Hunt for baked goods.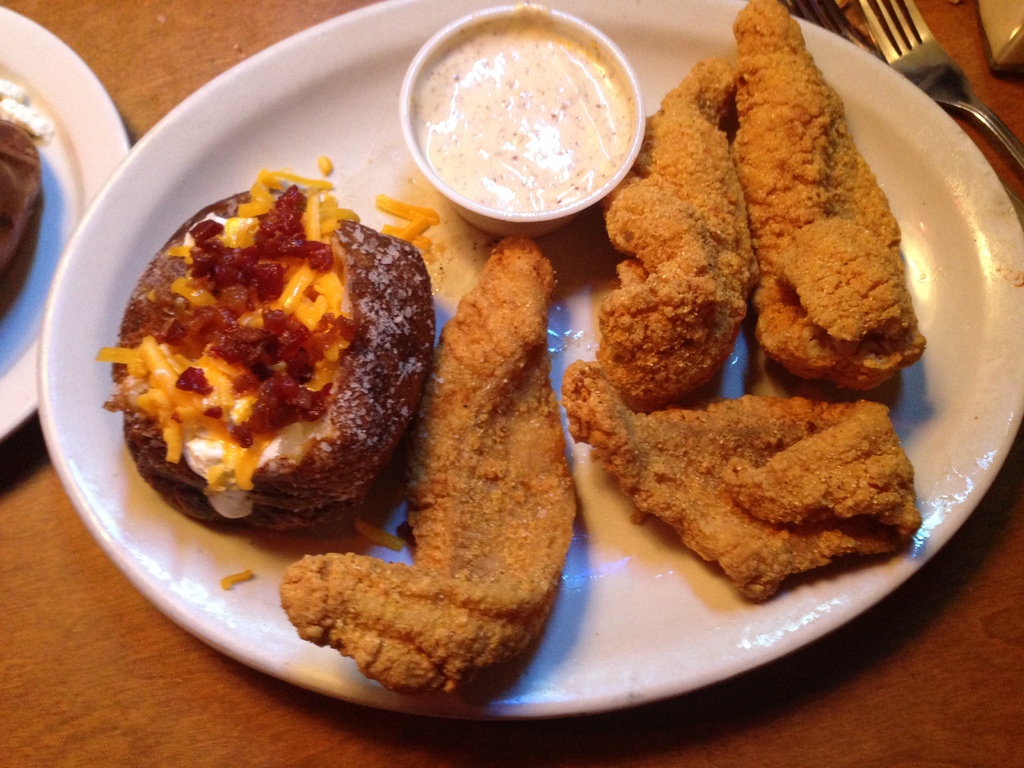
Hunted down at x1=100 y1=172 x2=437 y2=534.
